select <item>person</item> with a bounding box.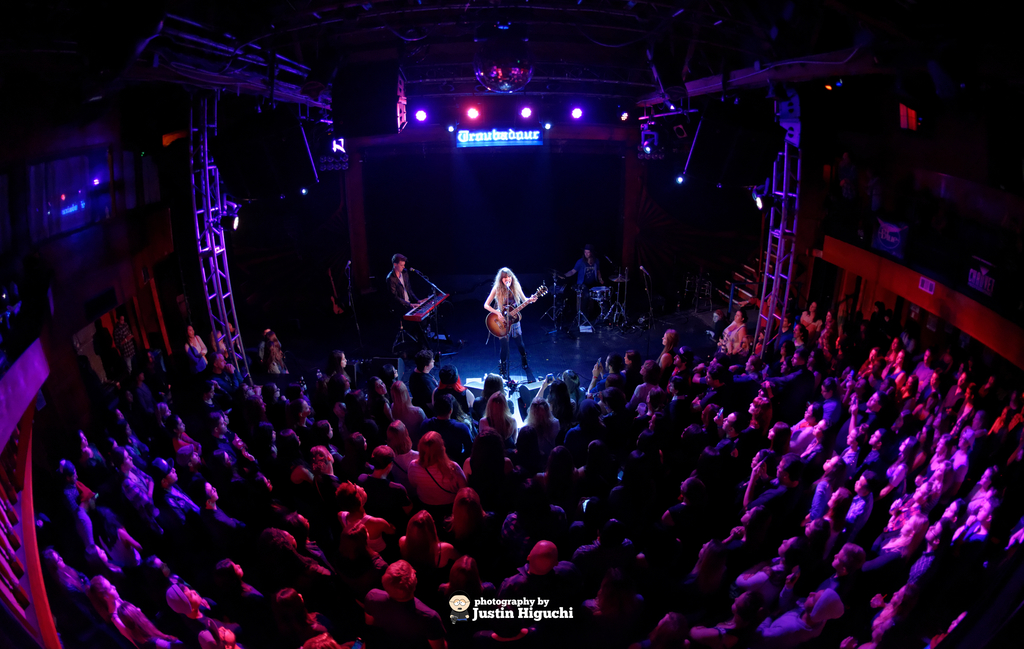
rect(567, 249, 604, 290).
